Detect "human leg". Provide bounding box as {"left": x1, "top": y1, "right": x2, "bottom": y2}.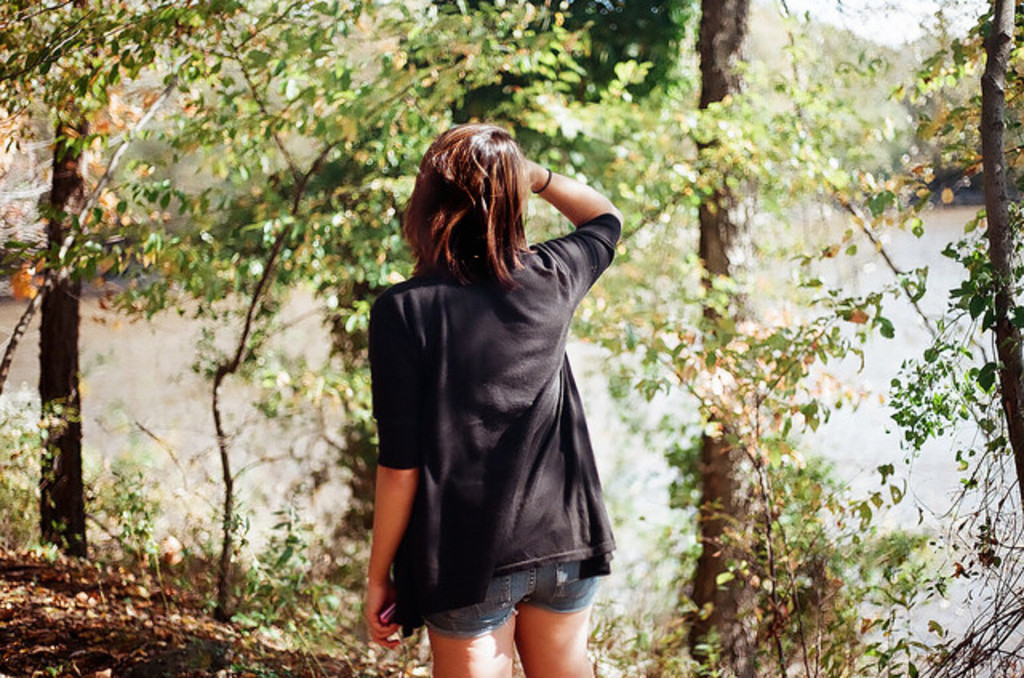
{"left": 432, "top": 558, "right": 514, "bottom": 676}.
